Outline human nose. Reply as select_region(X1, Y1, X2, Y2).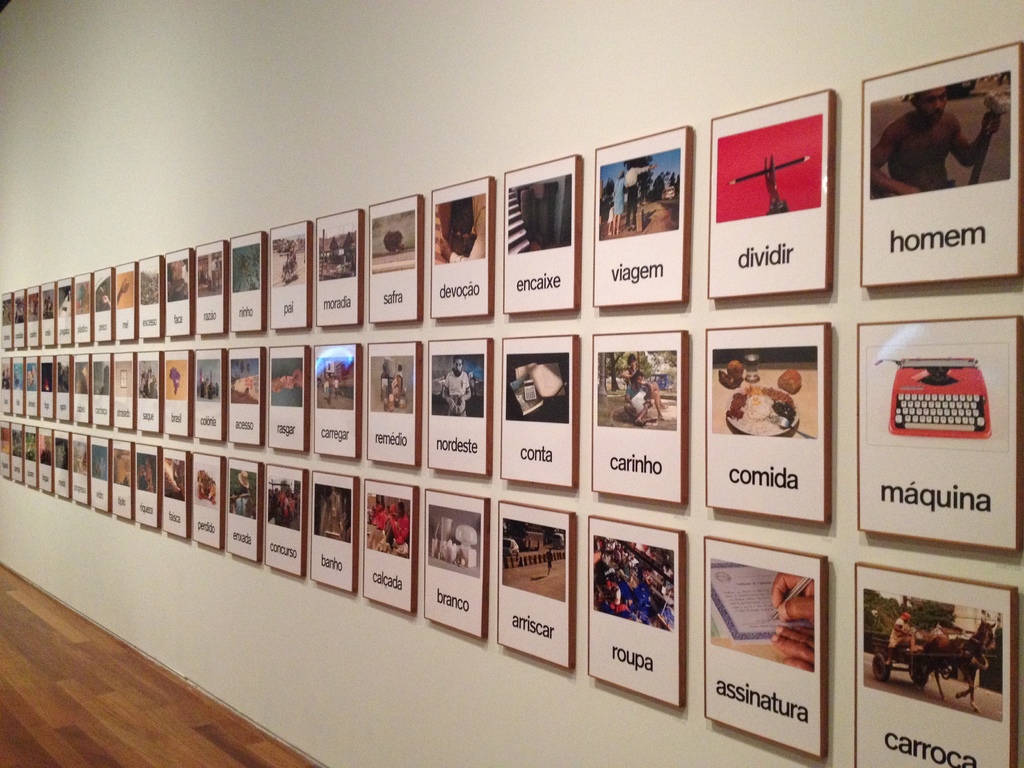
select_region(932, 99, 945, 111).
